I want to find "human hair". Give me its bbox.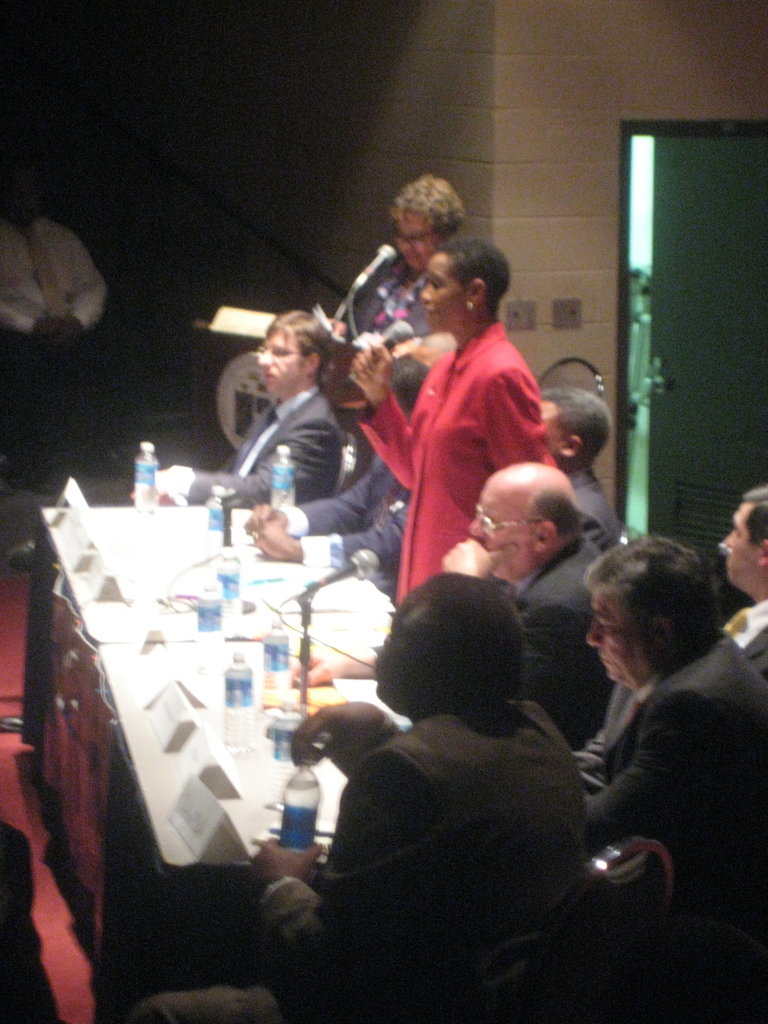
392 353 436 412.
